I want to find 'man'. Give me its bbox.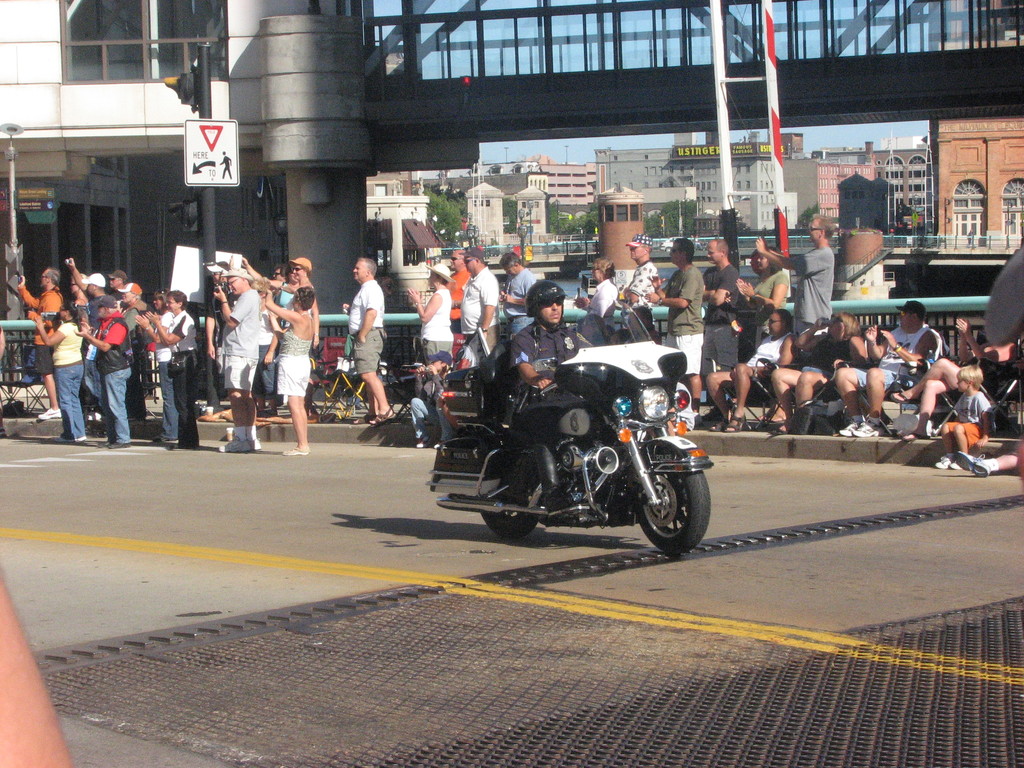
<box>217,260,260,449</box>.
